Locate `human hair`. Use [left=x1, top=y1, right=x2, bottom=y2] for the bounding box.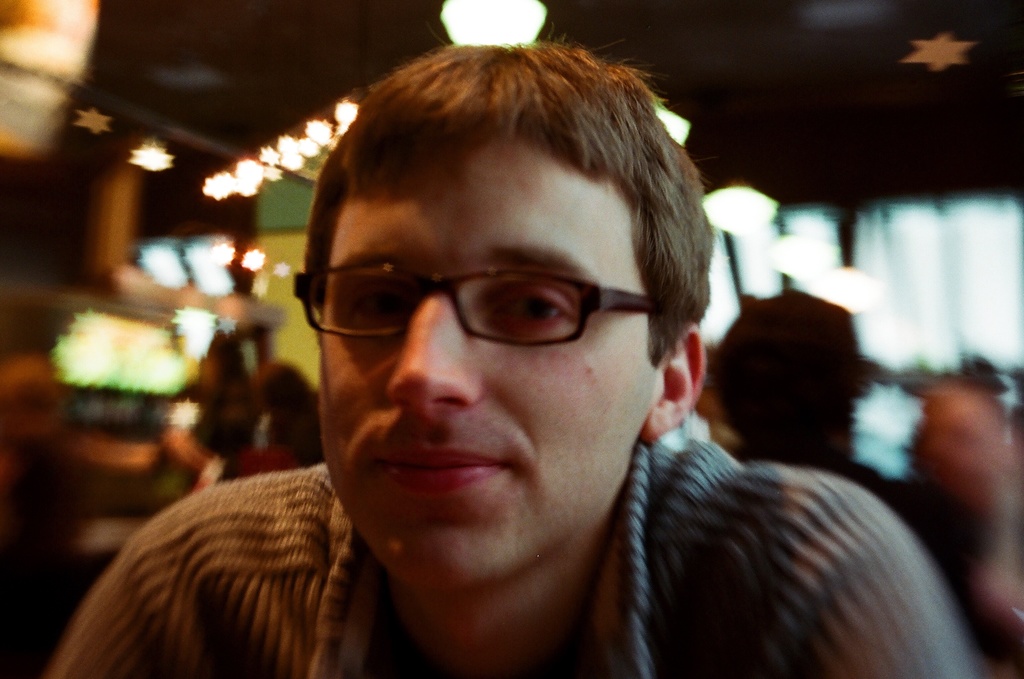
[left=298, top=29, right=724, bottom=591].
